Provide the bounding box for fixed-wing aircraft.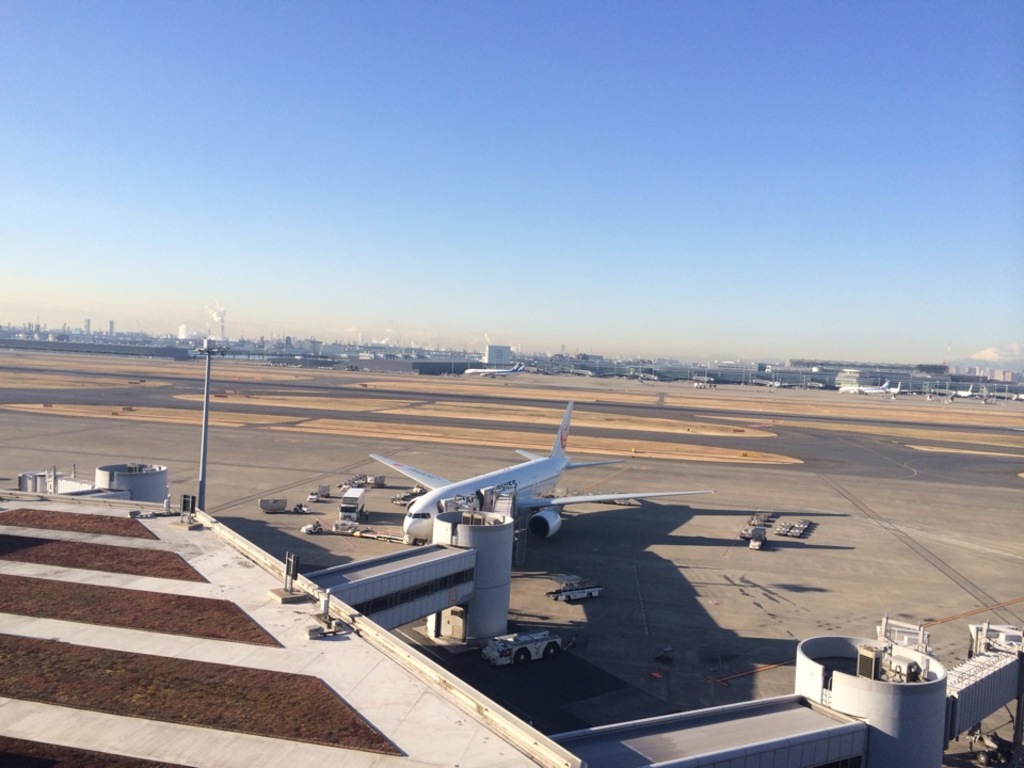
box=[364, 389, 720, 547].
